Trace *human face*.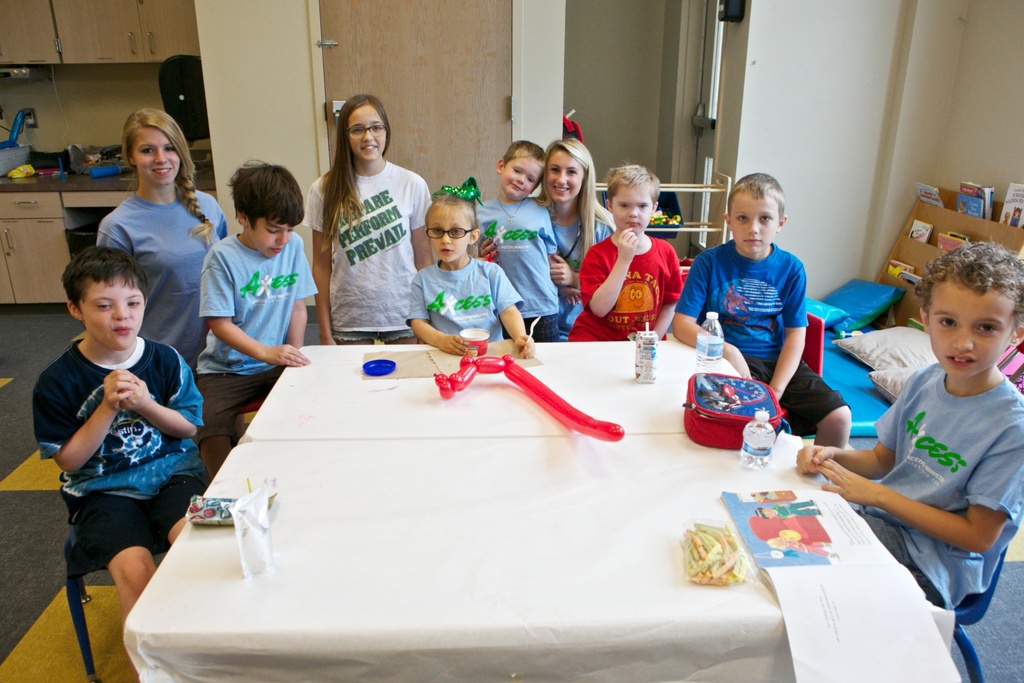
Traced to [x1=504, y1=158, x2=542, y2=194].
